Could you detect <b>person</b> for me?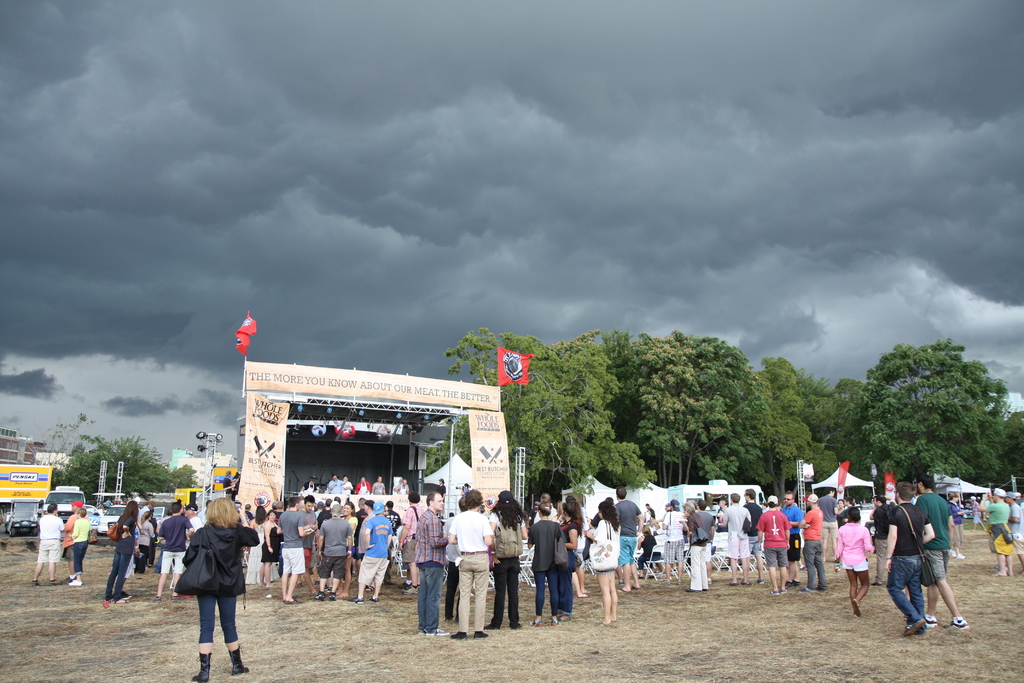
Detection result: <region>250, 493, 271, 527</region>.
